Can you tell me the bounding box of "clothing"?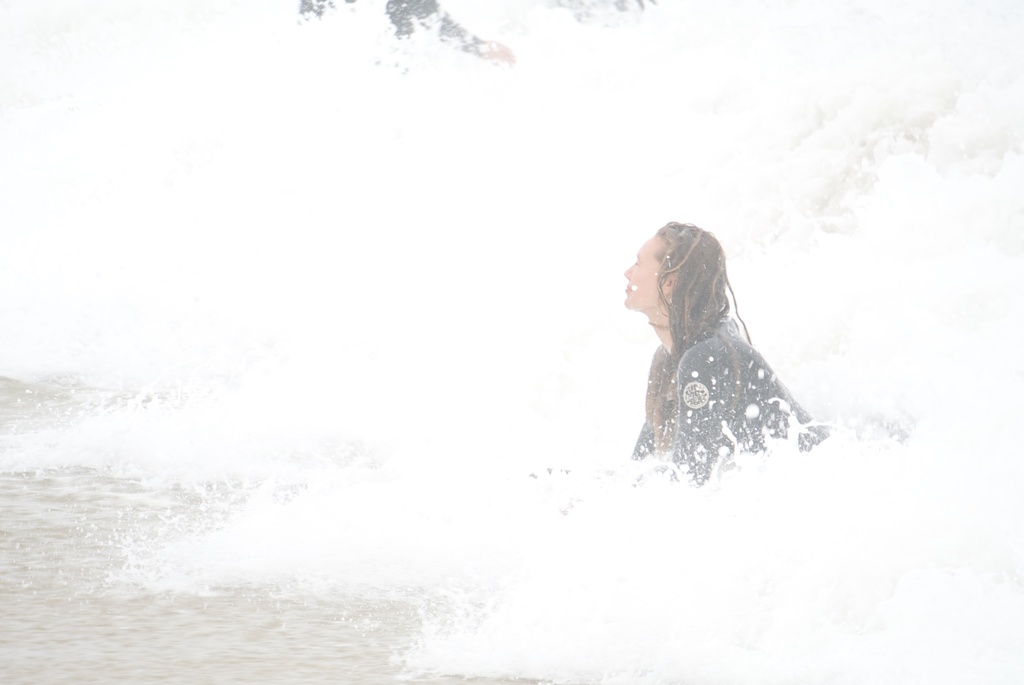
<bbox>622, 280, 825, 482</bbox>.
